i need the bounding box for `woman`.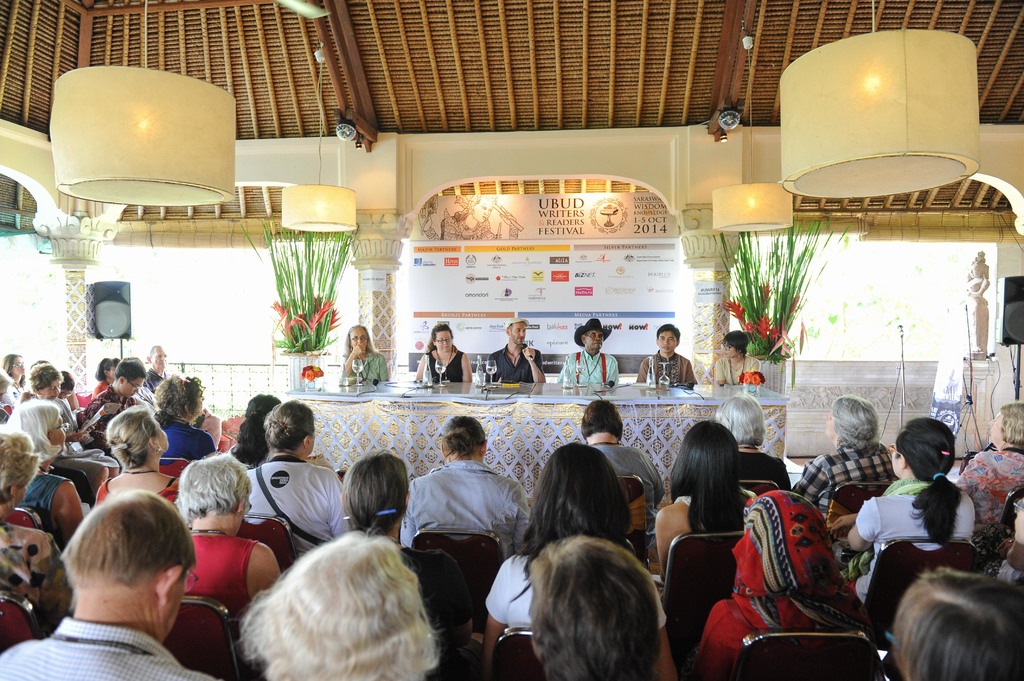
Here it is: bbox=[0, 426, 79, 623].
